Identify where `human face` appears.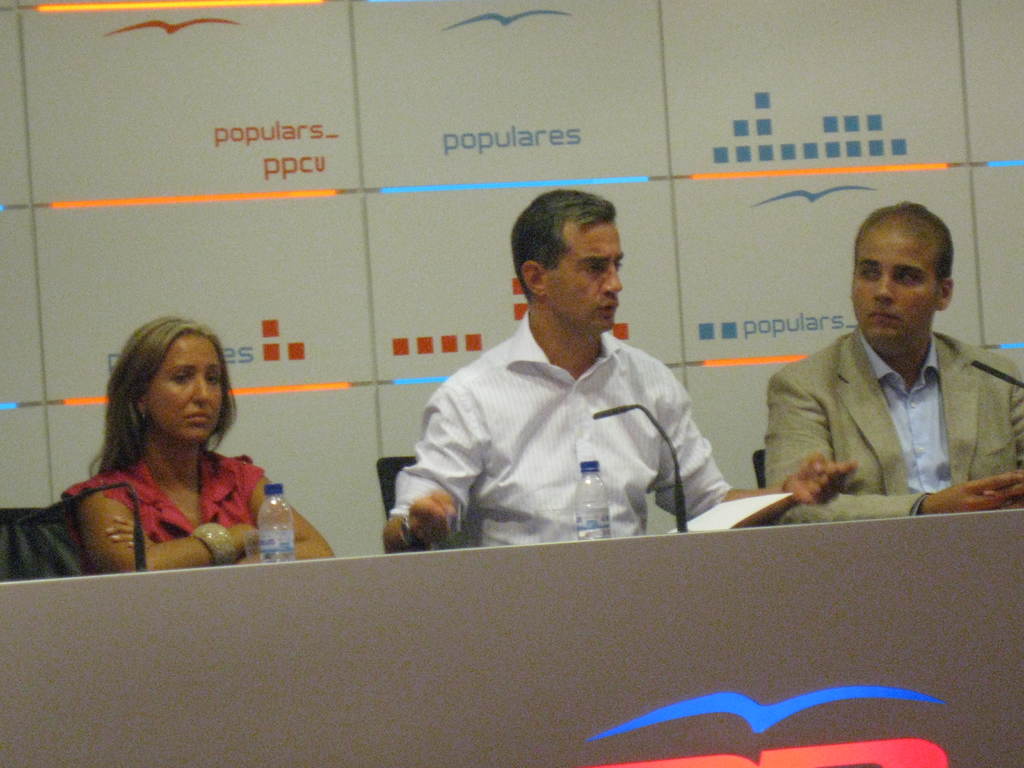
Appears at [left=853, top=233, right=936, bottom=348].
